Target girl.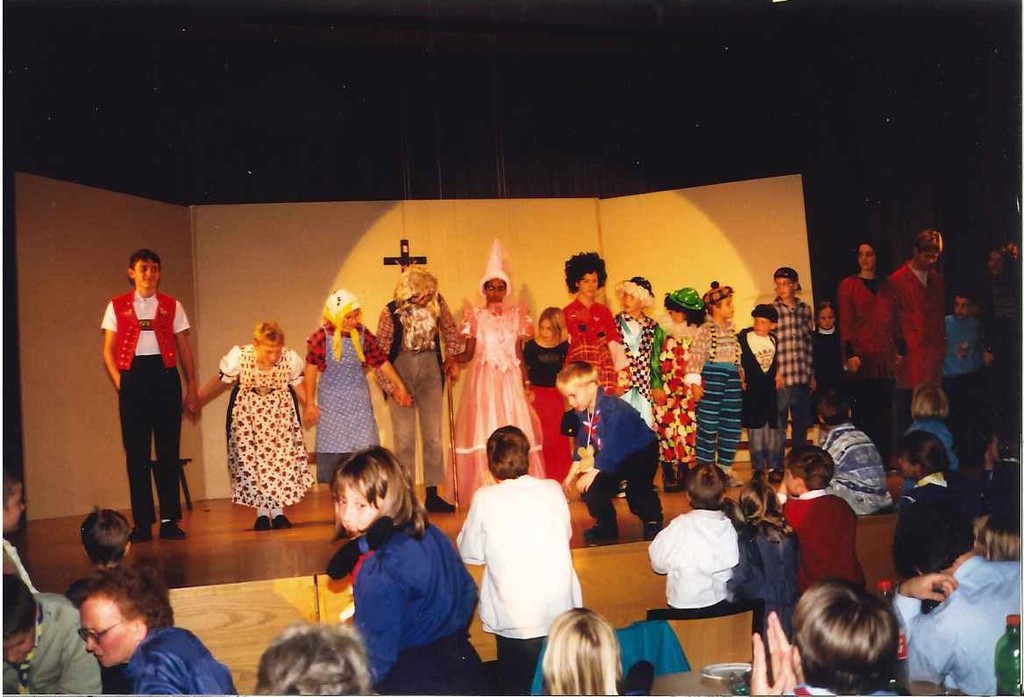
Target region: l=721, t=466, r=809, b=655.
